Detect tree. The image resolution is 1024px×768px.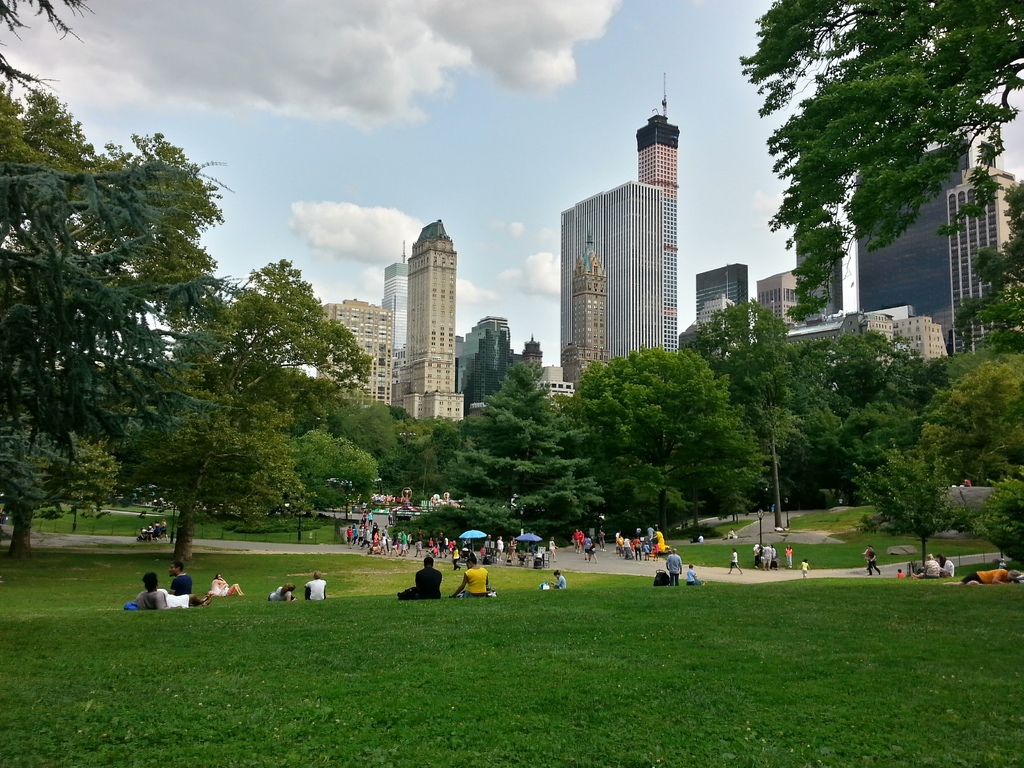
[0, 168, 228, 548].
